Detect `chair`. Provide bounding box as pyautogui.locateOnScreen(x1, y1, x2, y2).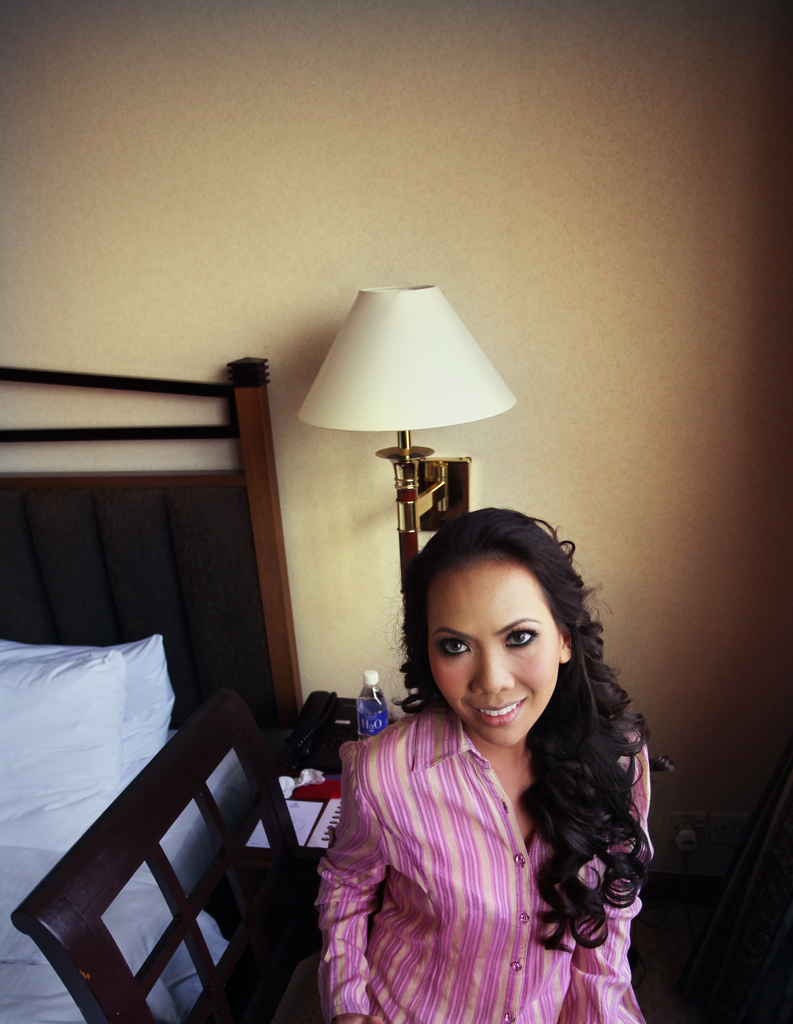
pyautogui.locateOnScreen(10, 684, 389, 1023).
